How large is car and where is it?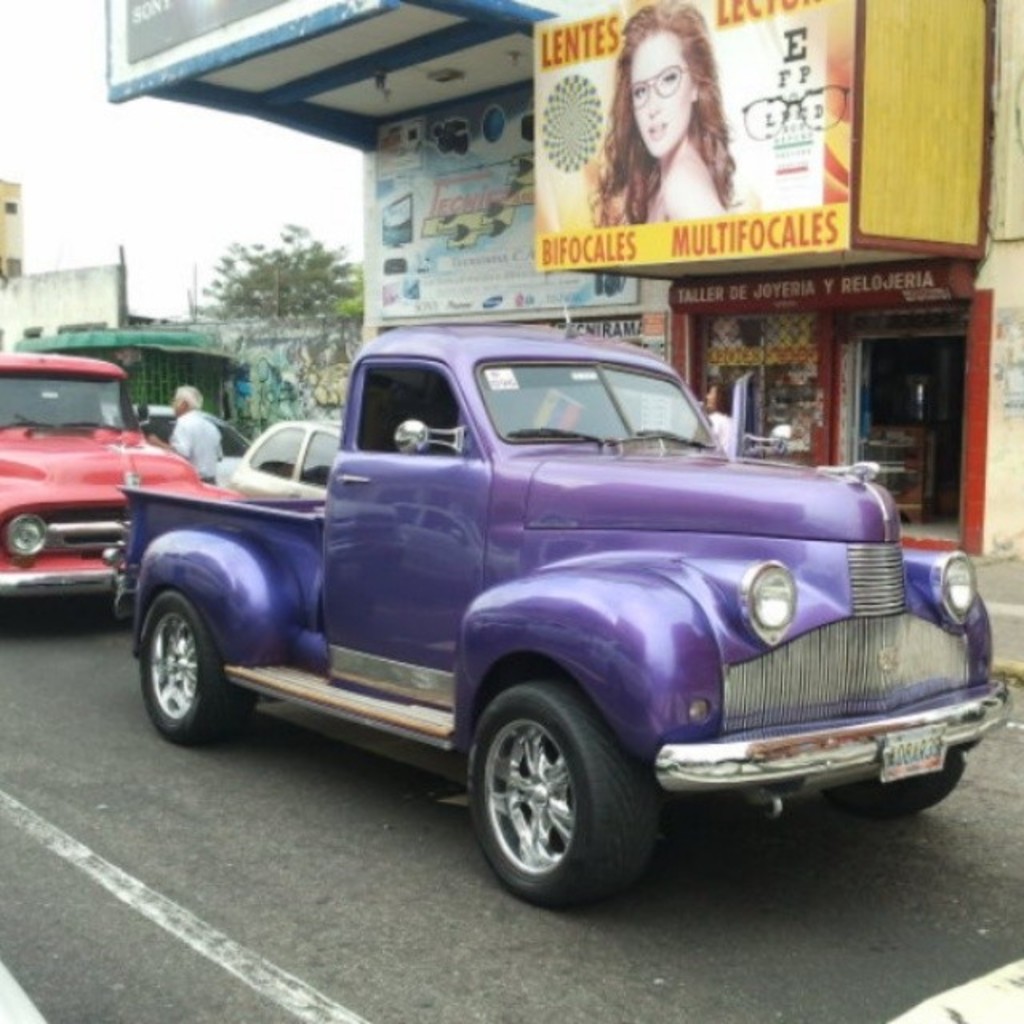
Bounding box: 0/349/238/610.
